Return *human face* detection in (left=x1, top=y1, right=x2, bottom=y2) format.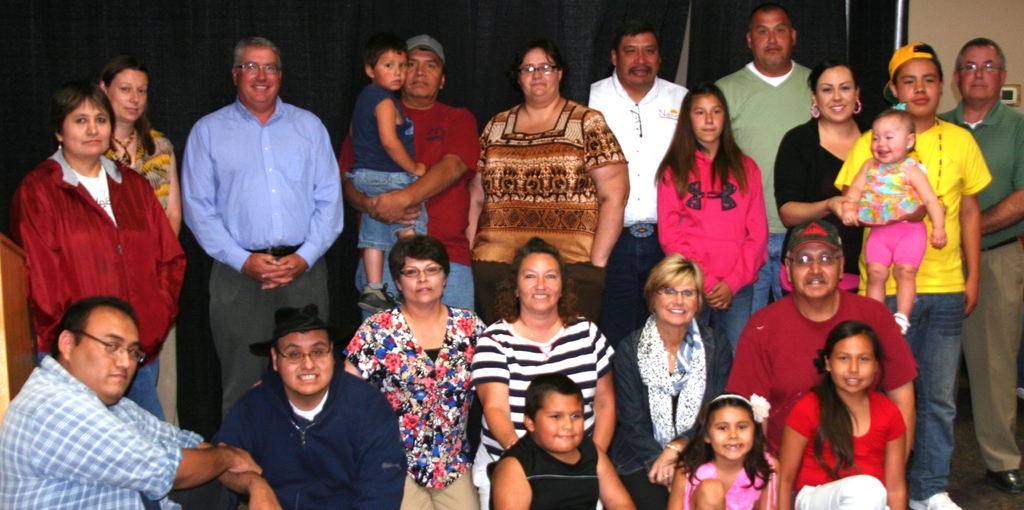
(left=522, top=45, right=559, bottom=95).
